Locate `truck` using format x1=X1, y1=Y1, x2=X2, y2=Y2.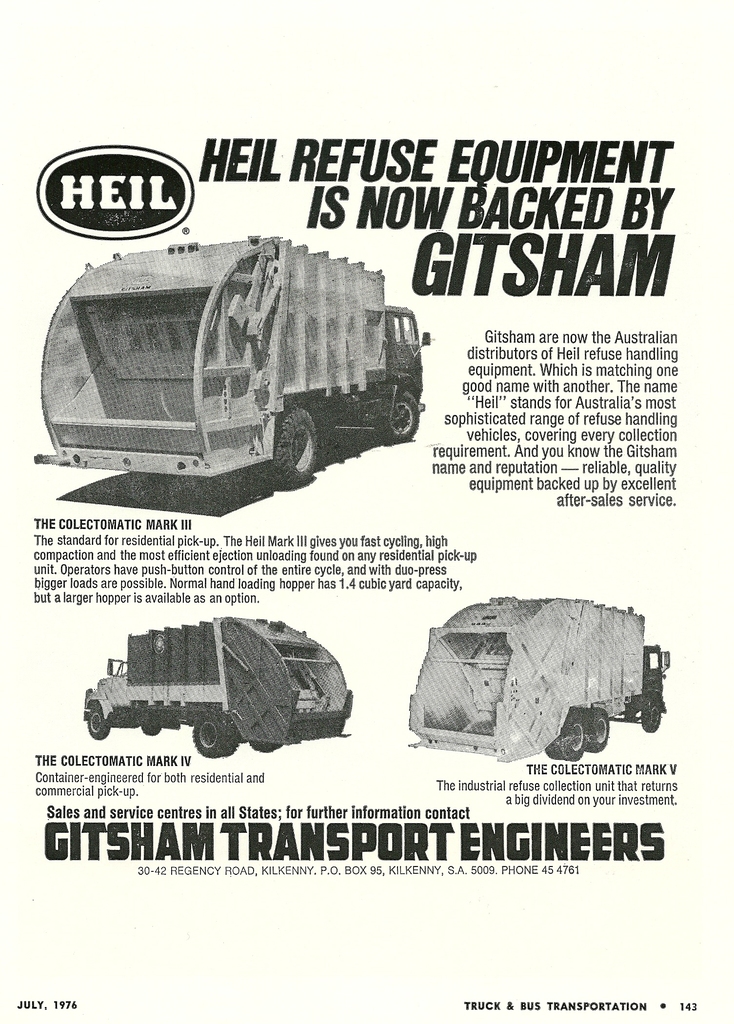
x1=84, y1=613, x2=352, y2=756.
